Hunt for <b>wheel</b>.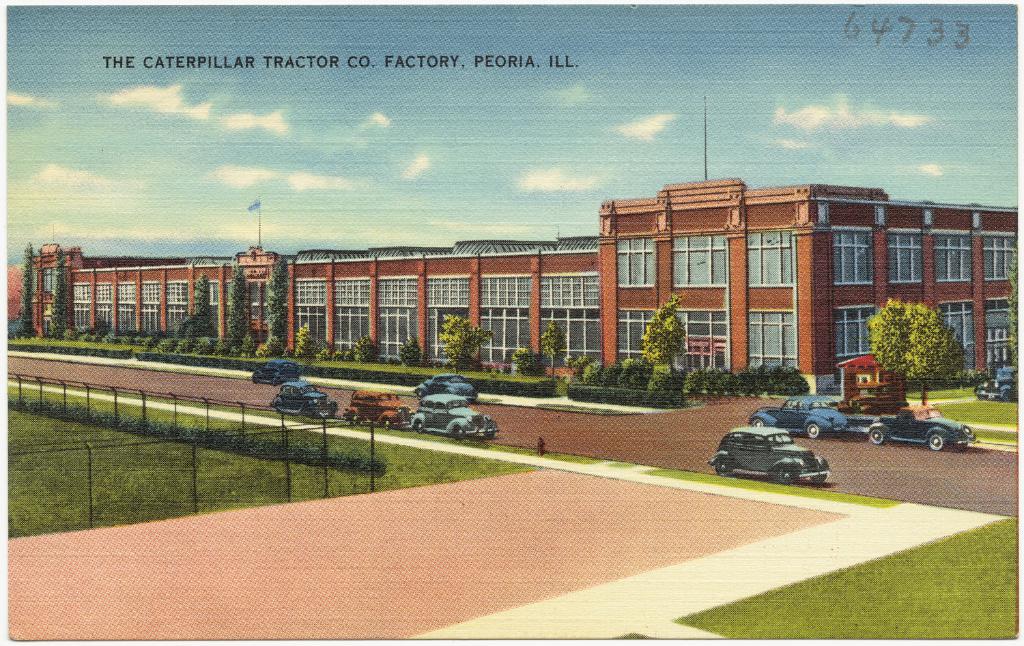
Hunted down at region(925, 436, 945, 450).
